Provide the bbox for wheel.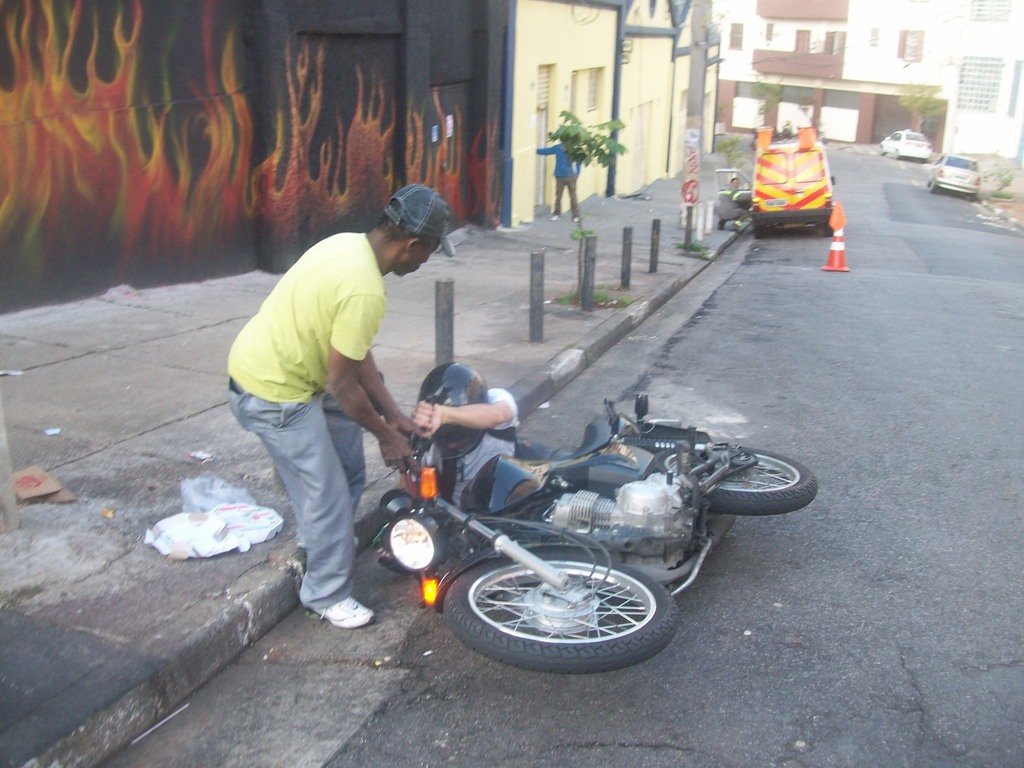
443/555/667/662.
